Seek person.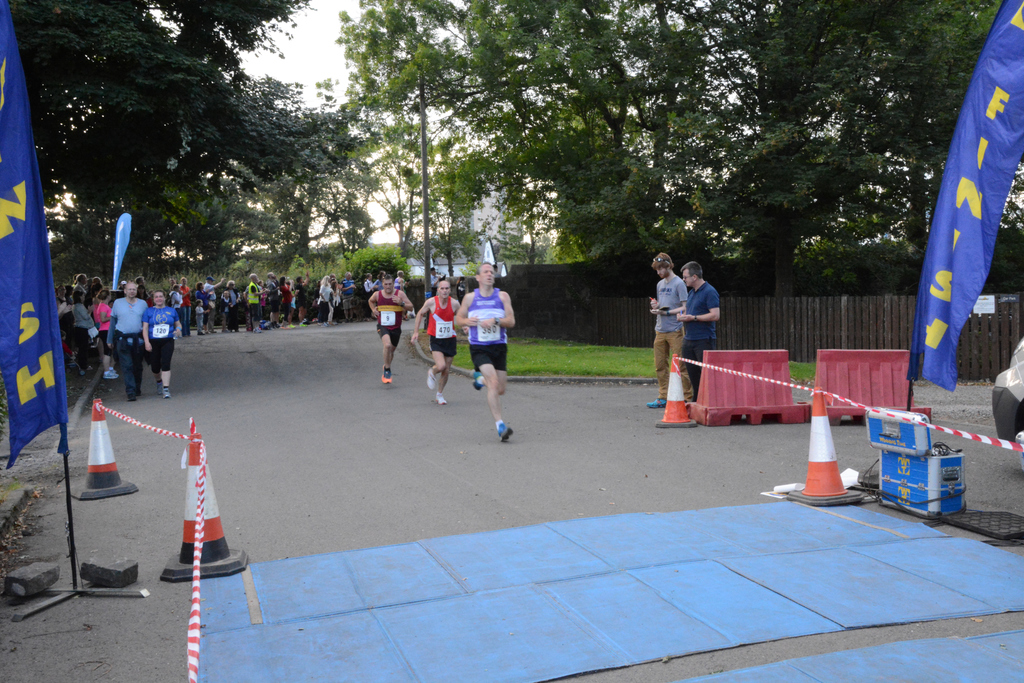
locate(411, 280, 467, 404).
